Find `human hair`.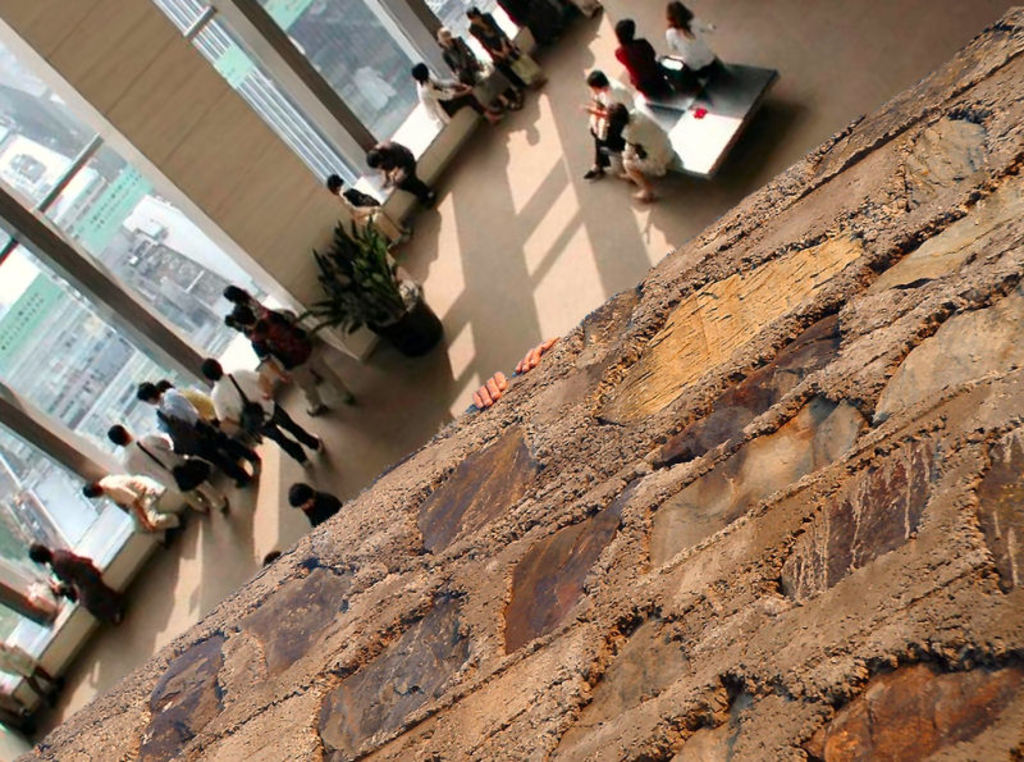
[224, 282, 239, 296].
